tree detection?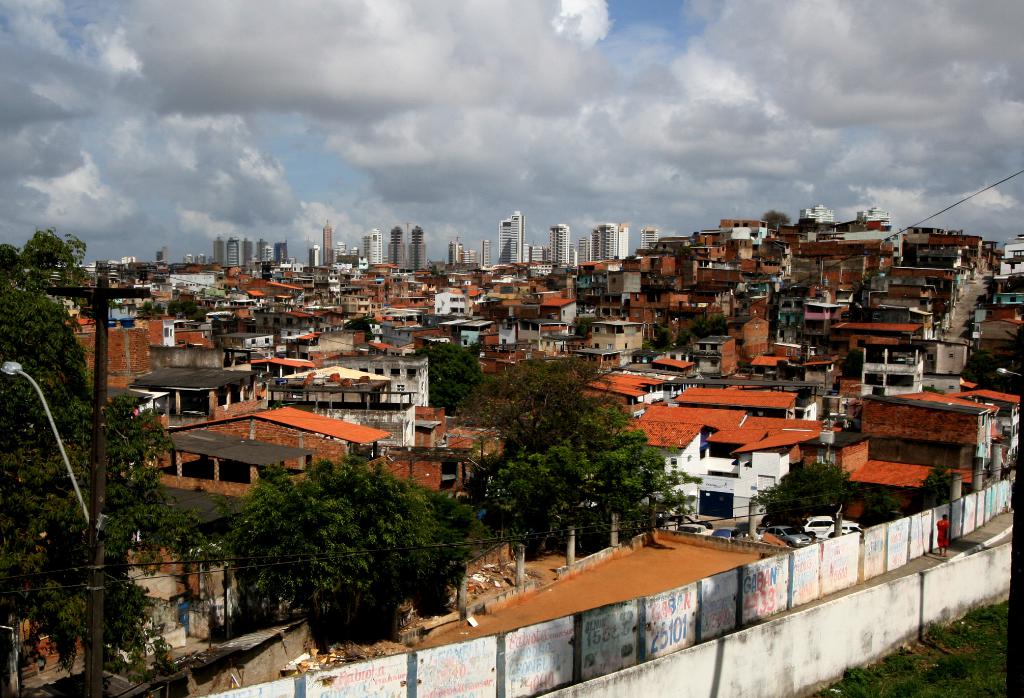
(x1=449, y1=357, x2=687, y2=562)
